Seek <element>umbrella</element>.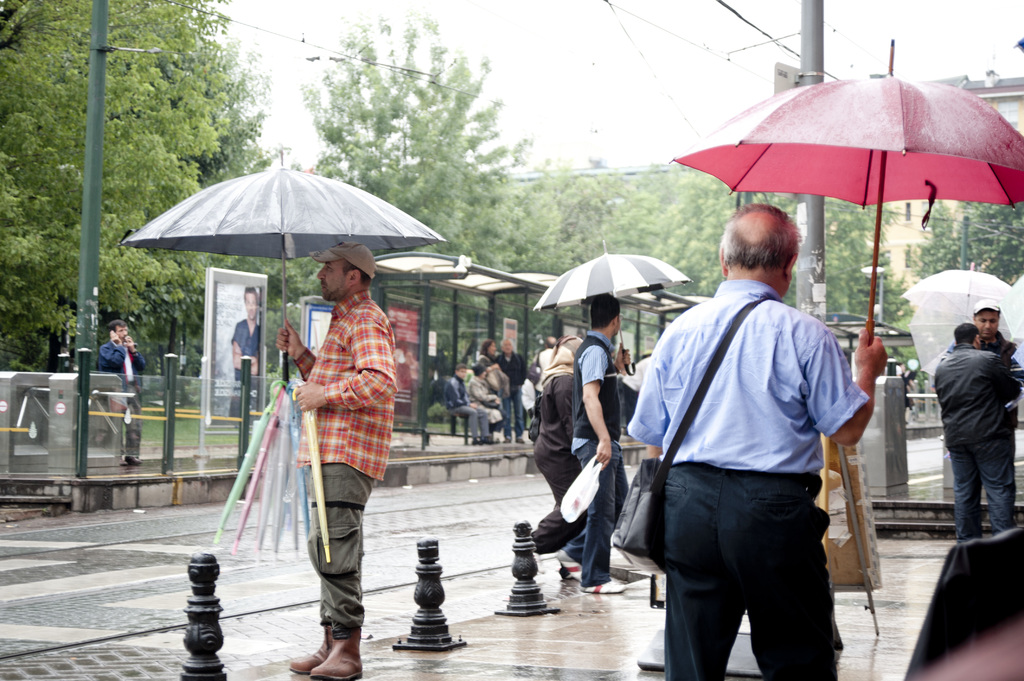
<box>668,37,1023,346</box>.
